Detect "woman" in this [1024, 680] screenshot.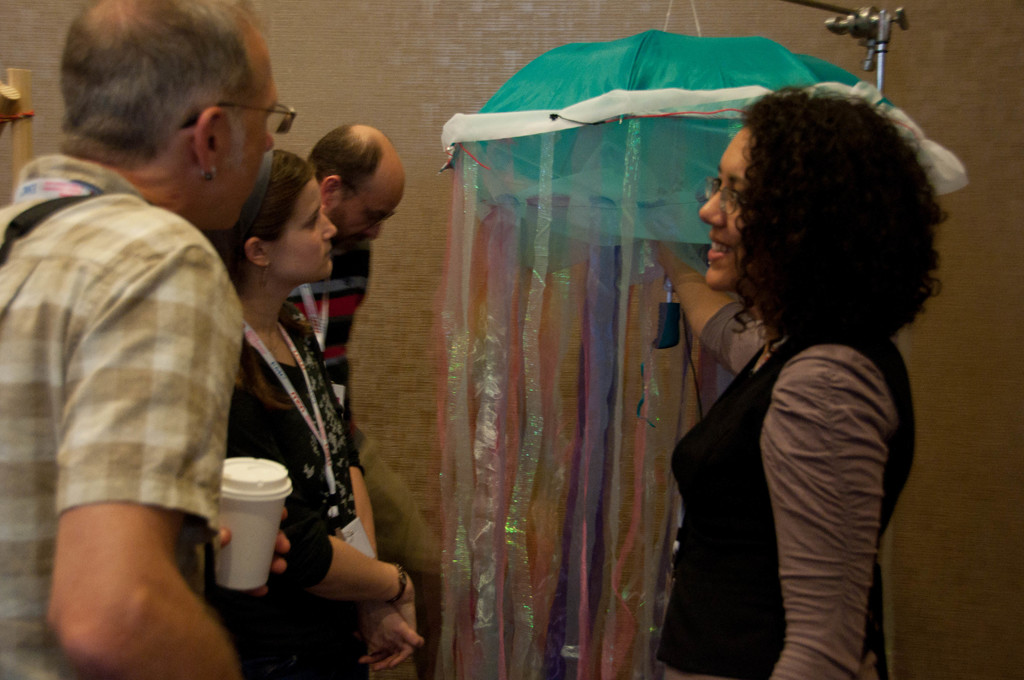
Detection: [659, 85, 936, 679].
